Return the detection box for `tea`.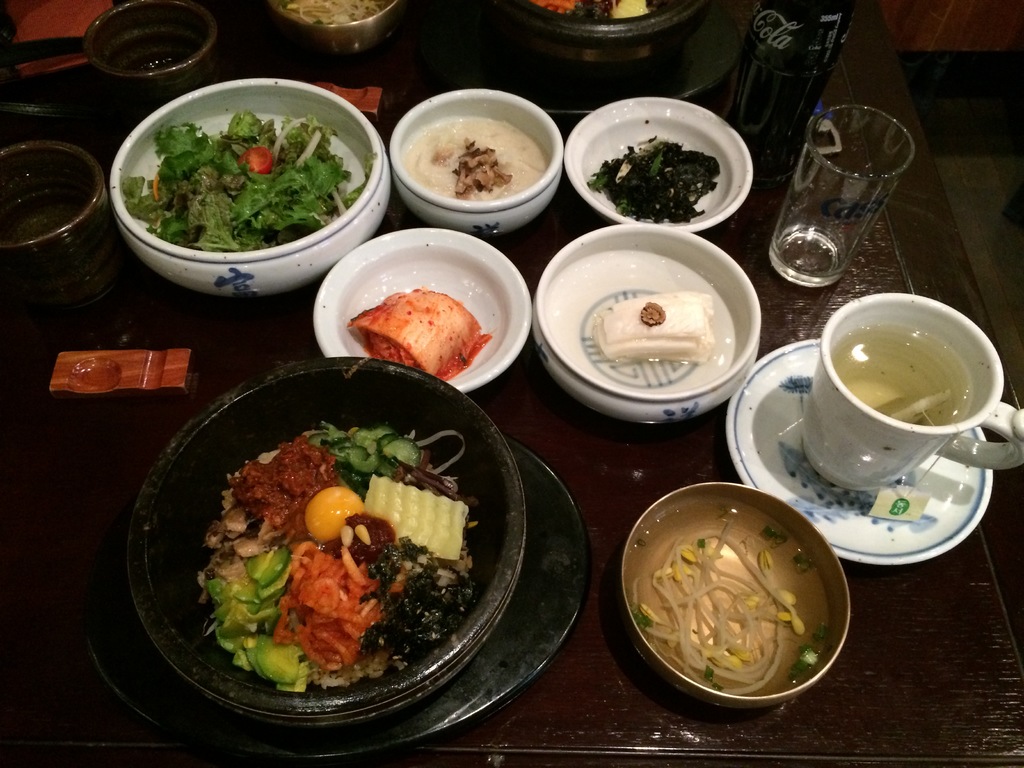
detection(836, 323, 972, 422).
